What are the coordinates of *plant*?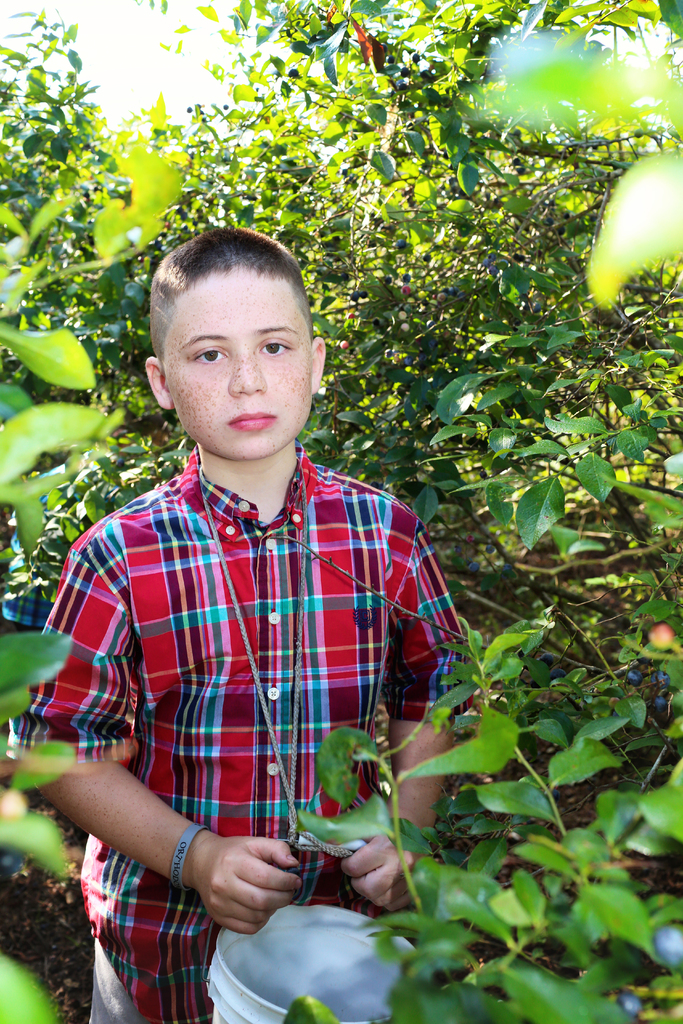
Rect(4, 124, 129, 419).
